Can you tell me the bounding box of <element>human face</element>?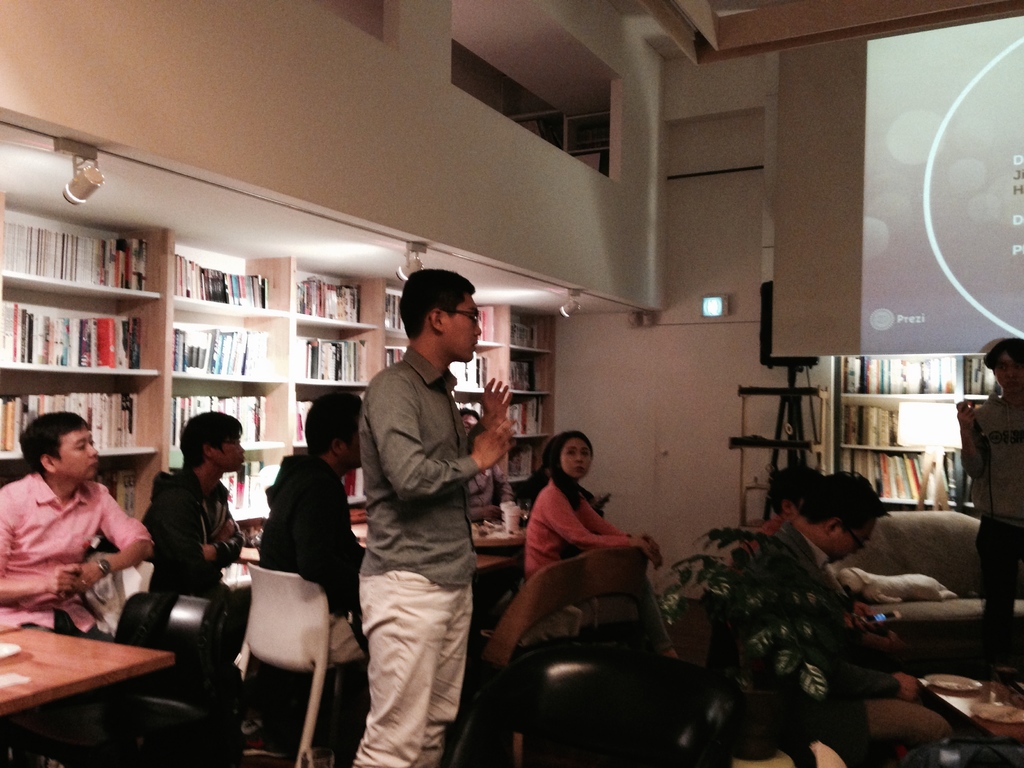
bbox(997, 367, 1021, 394).
